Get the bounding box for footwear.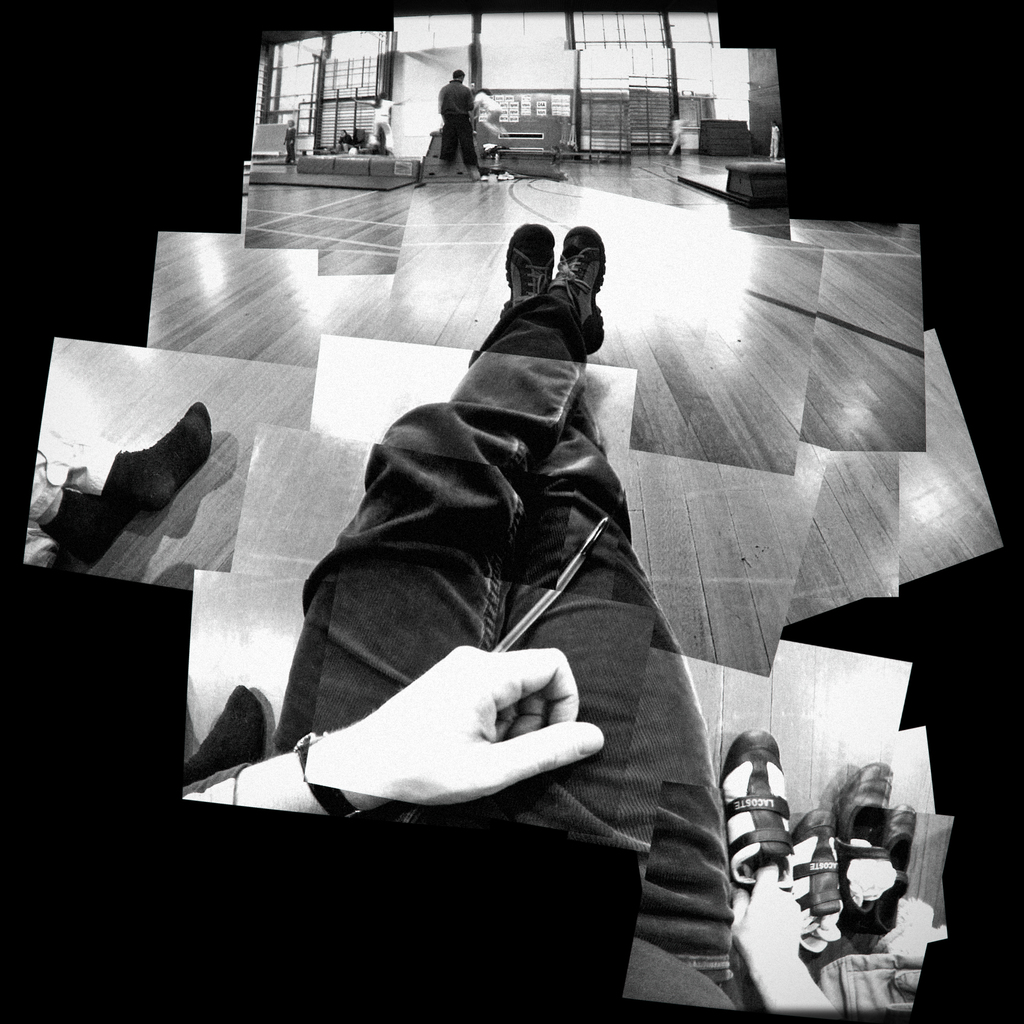
<bbox>789, 806, 844, 953</bbox>.
